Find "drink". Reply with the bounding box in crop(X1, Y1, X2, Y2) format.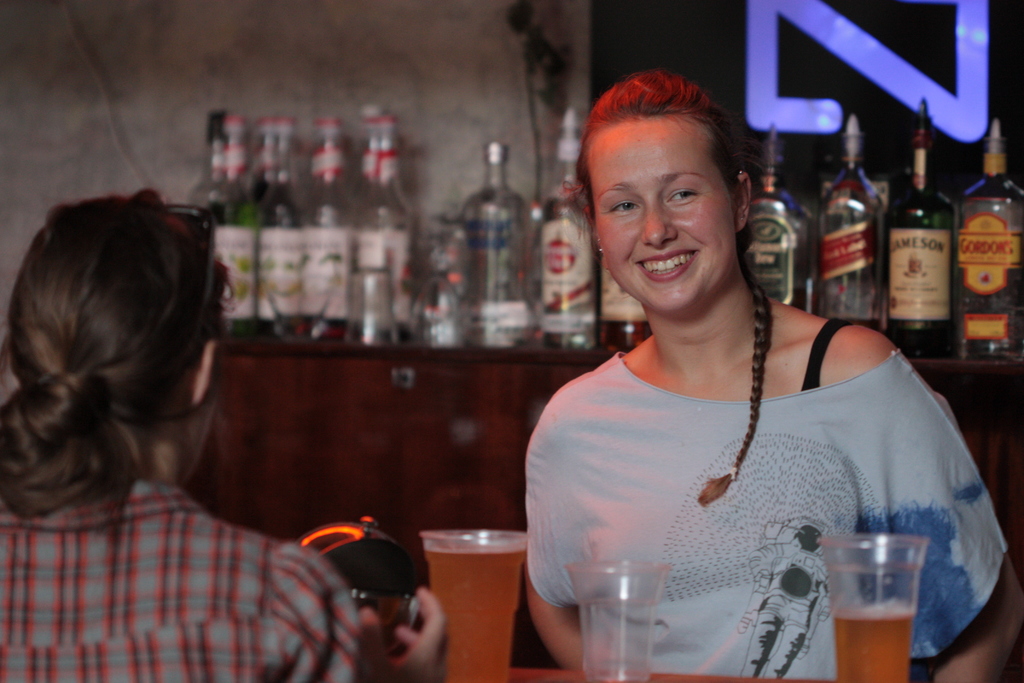
crop(744, 138, 810, 320).
